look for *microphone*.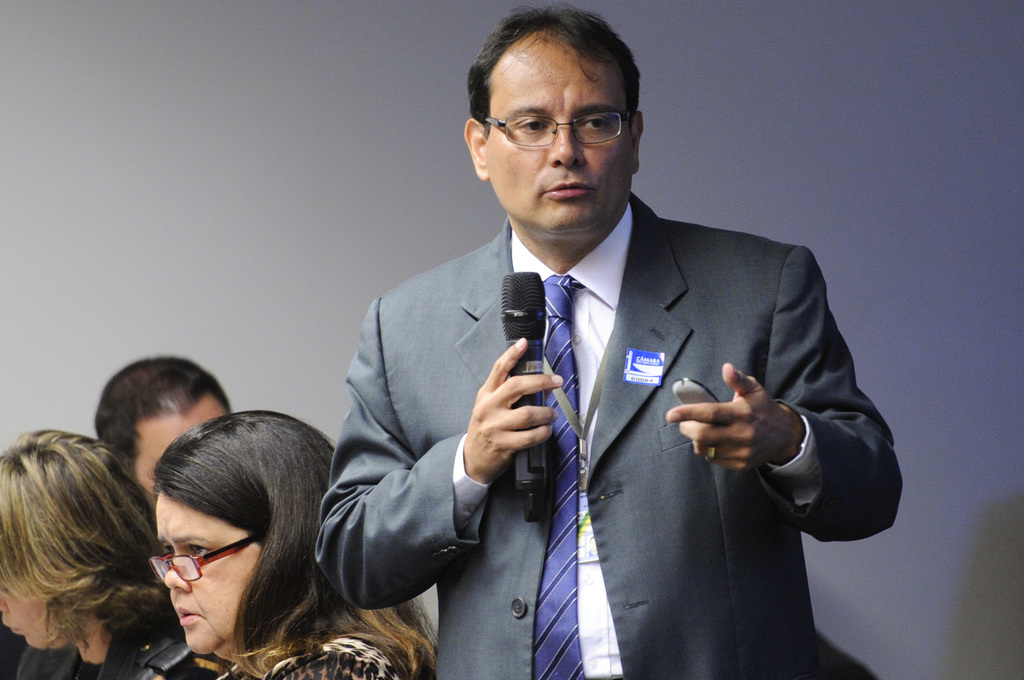
Found: bbox=[500, 266, 550, 522].
